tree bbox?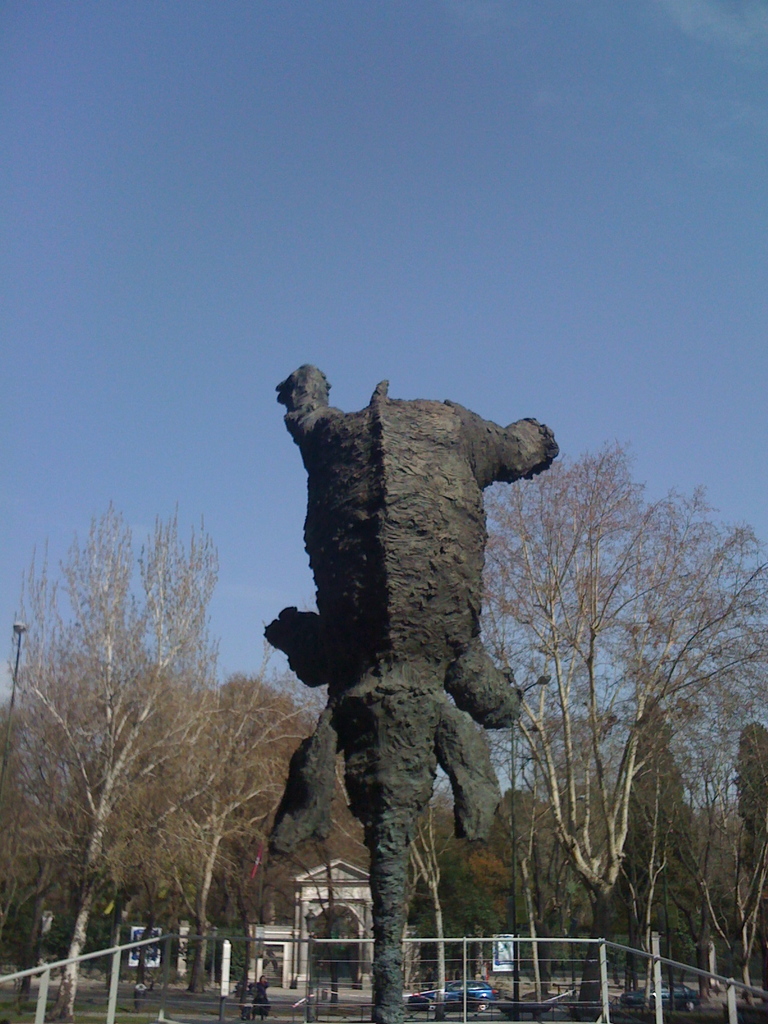
{"x1": 596, "y1": 694, "x2": 728, "y2": 1016}
